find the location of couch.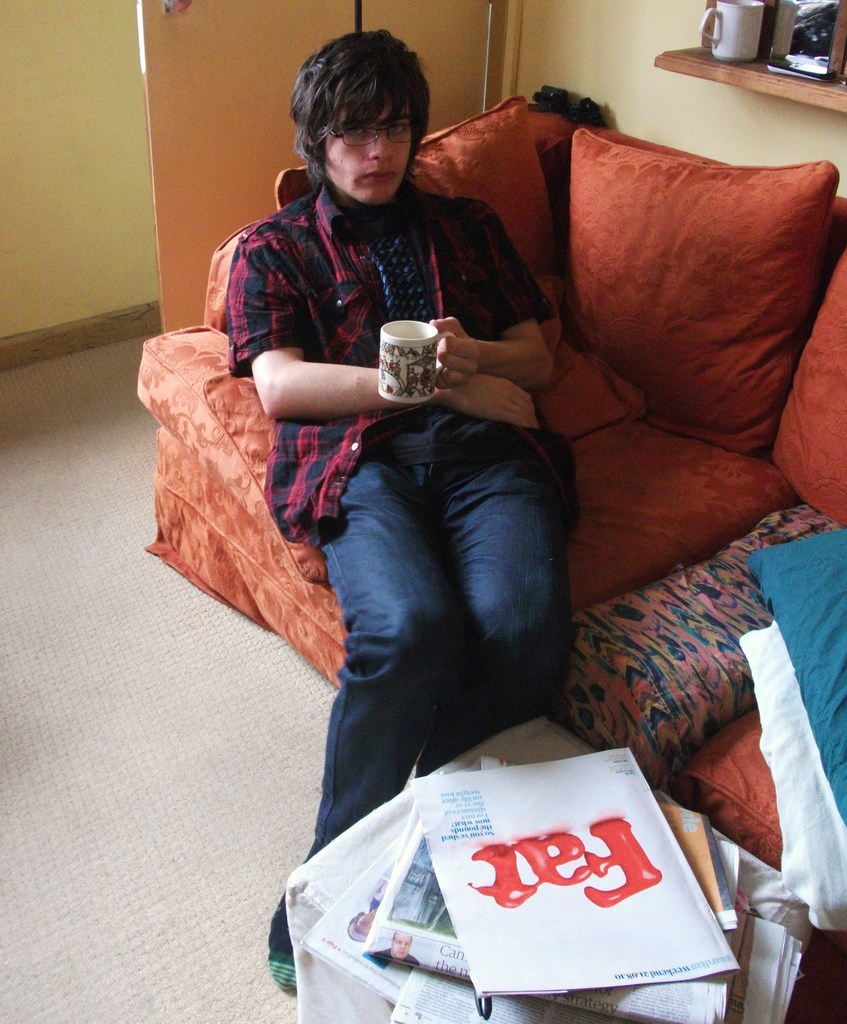
Location: l=97, t=64, r=806, b=963.
